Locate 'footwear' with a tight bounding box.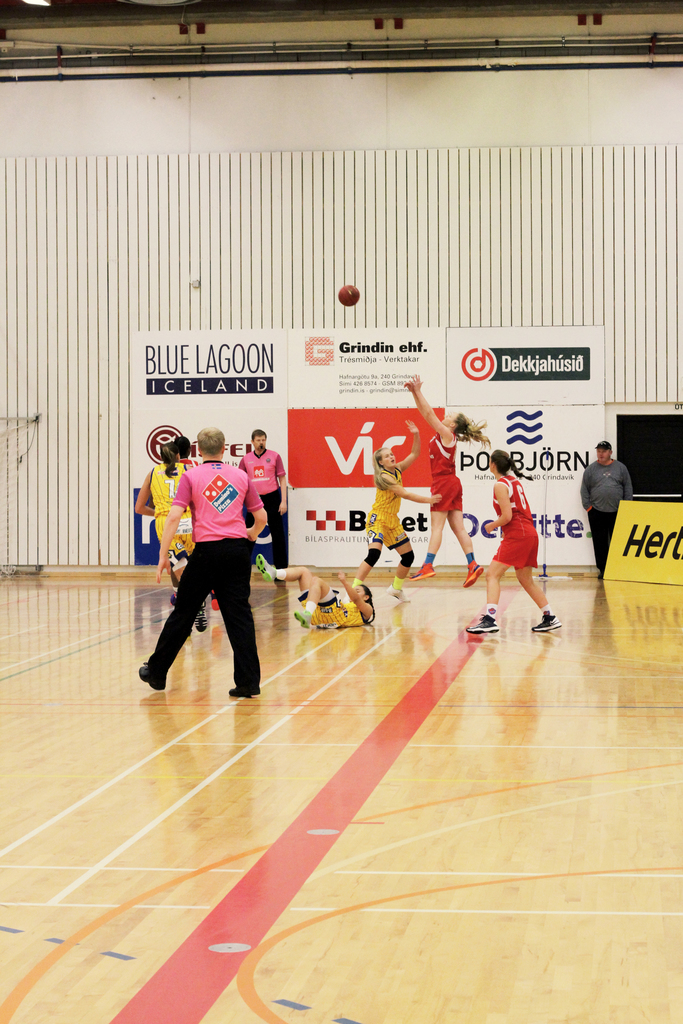
region(461, 564, 481, 582).
